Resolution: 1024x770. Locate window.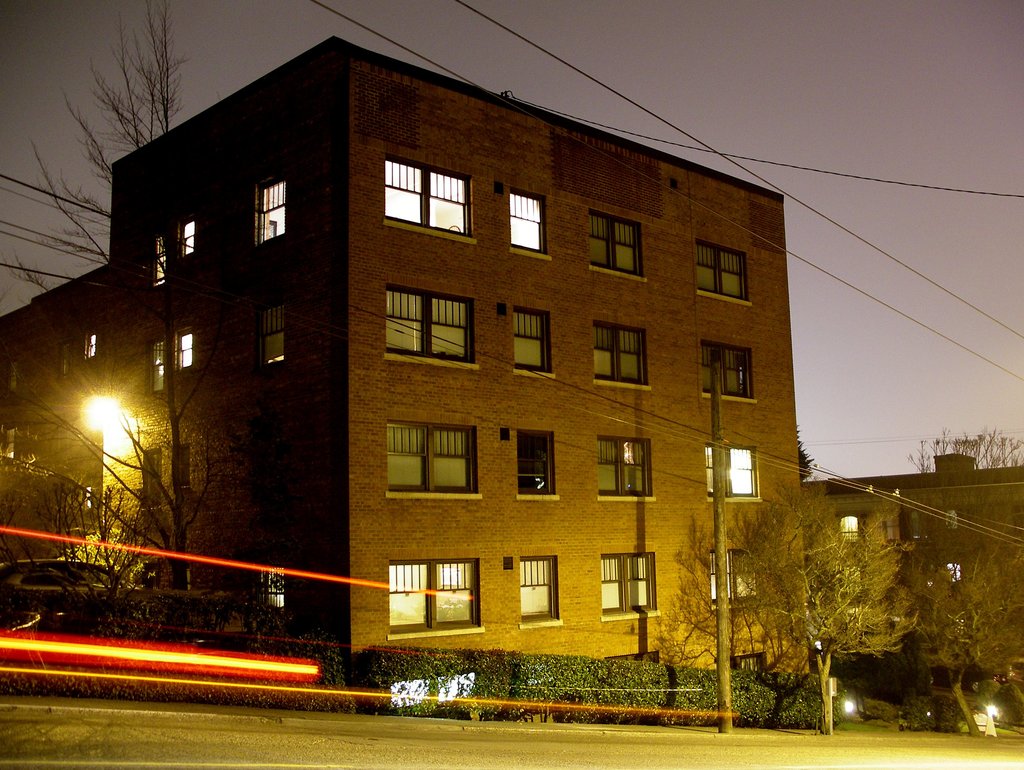
386:669:475:712.
